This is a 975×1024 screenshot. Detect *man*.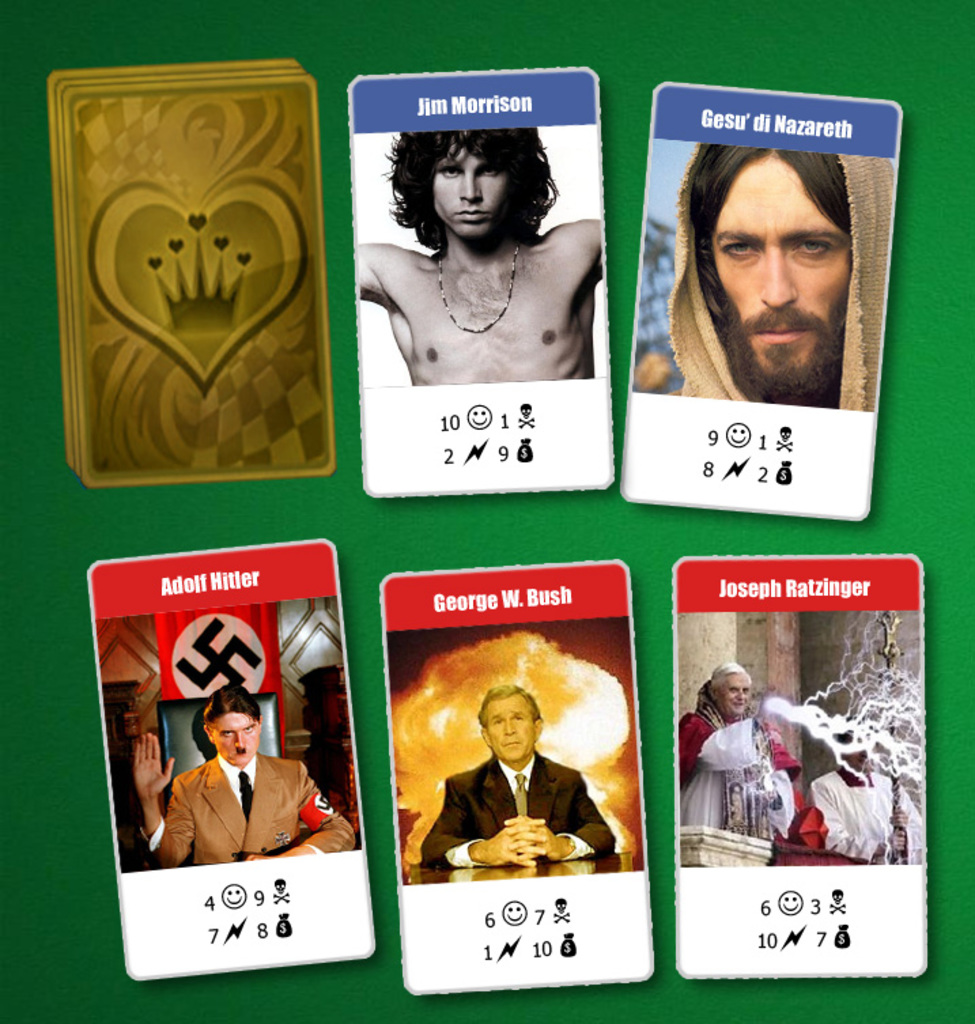
l=681, t=661, r=796, b=836.
